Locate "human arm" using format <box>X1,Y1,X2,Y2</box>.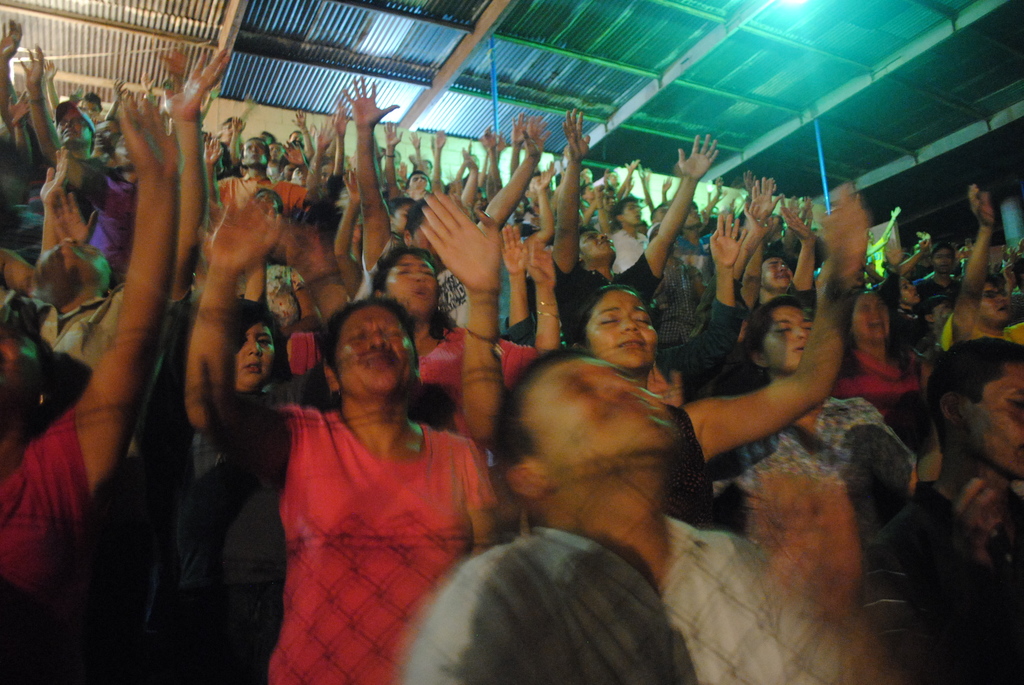
<box>45,91,181,526</box>.
